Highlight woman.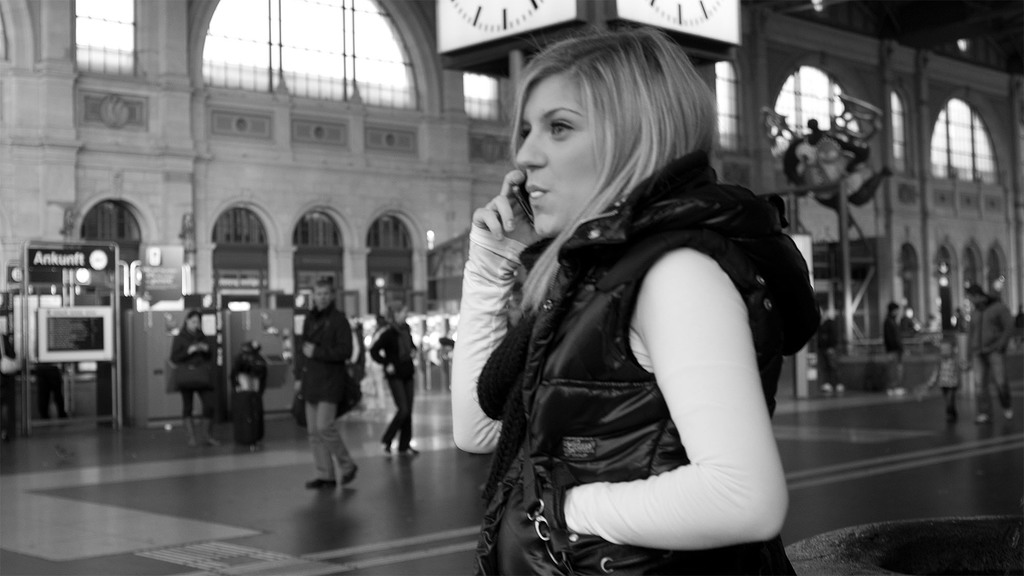
Highlighted region: (366,289,429,465).
